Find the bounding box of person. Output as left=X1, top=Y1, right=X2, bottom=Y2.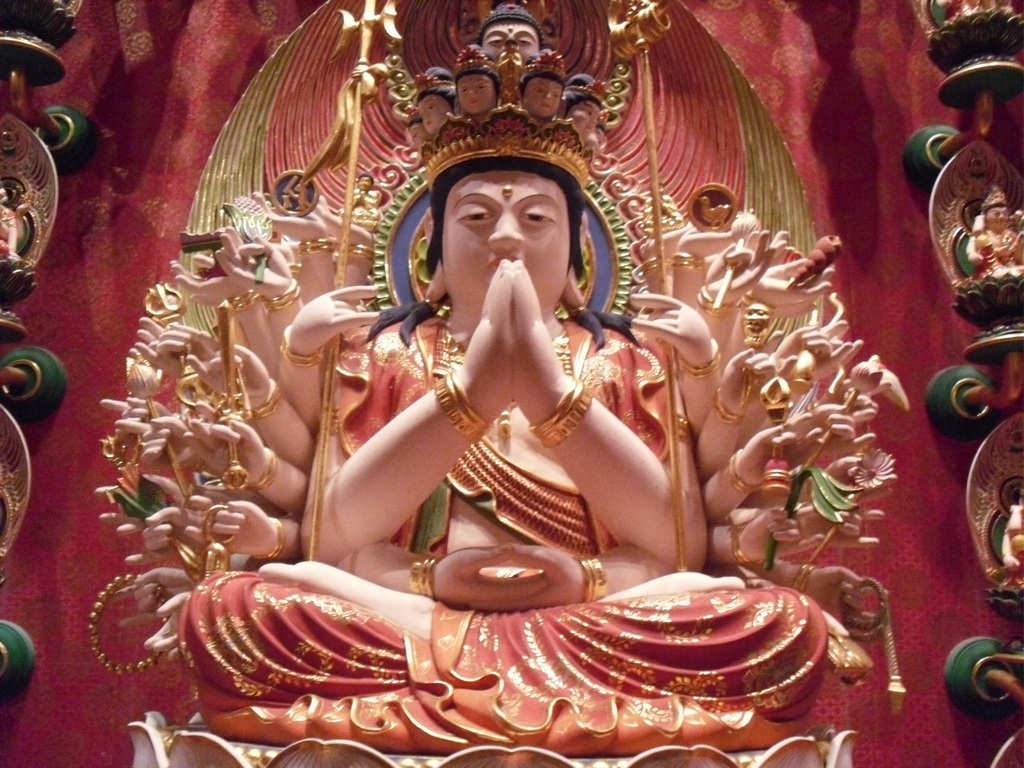
left=473, top=1, right=537, bottom=72.
